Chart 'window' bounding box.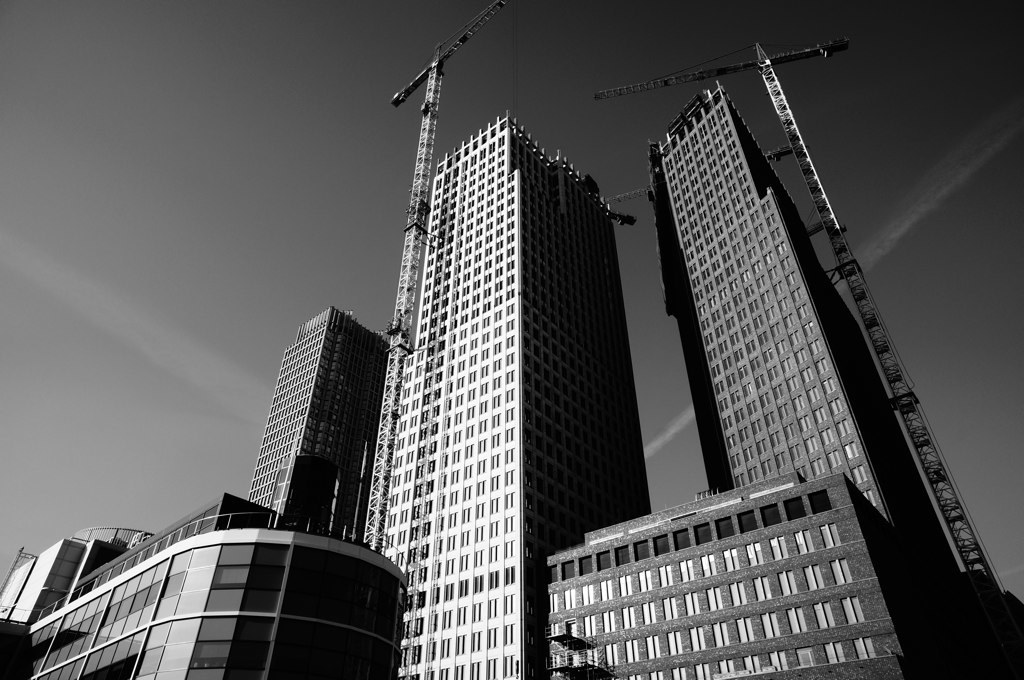
Charted: crop(679, 558, 694, 583).
